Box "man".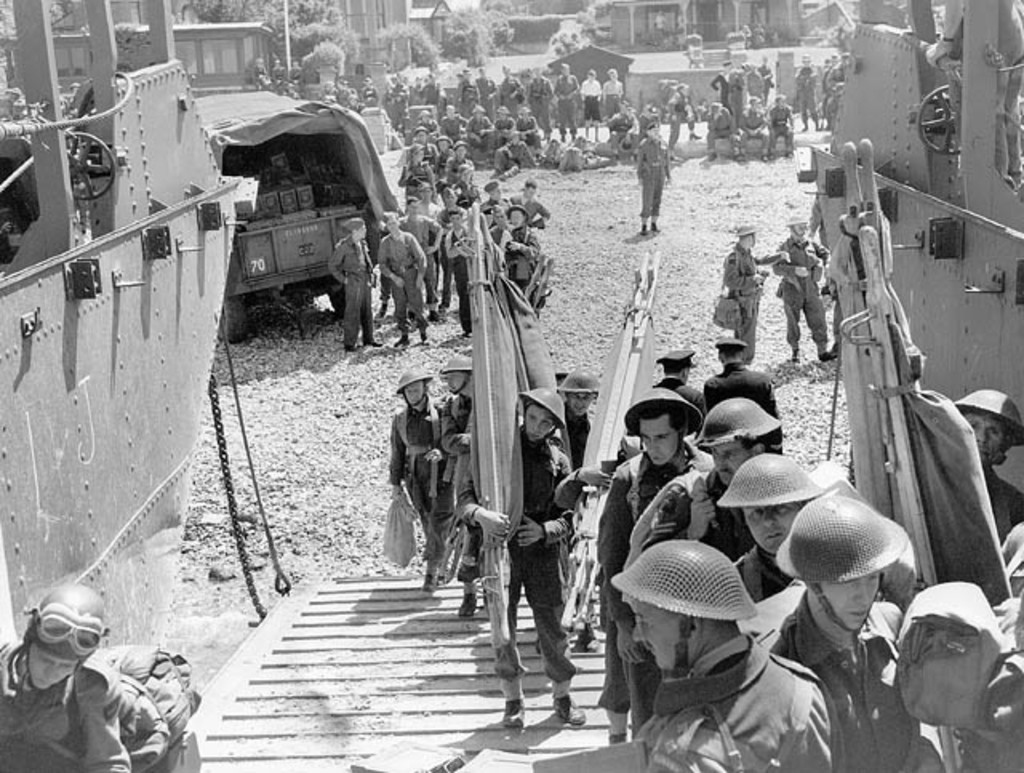
BBox(722, 219, 789, 365).
